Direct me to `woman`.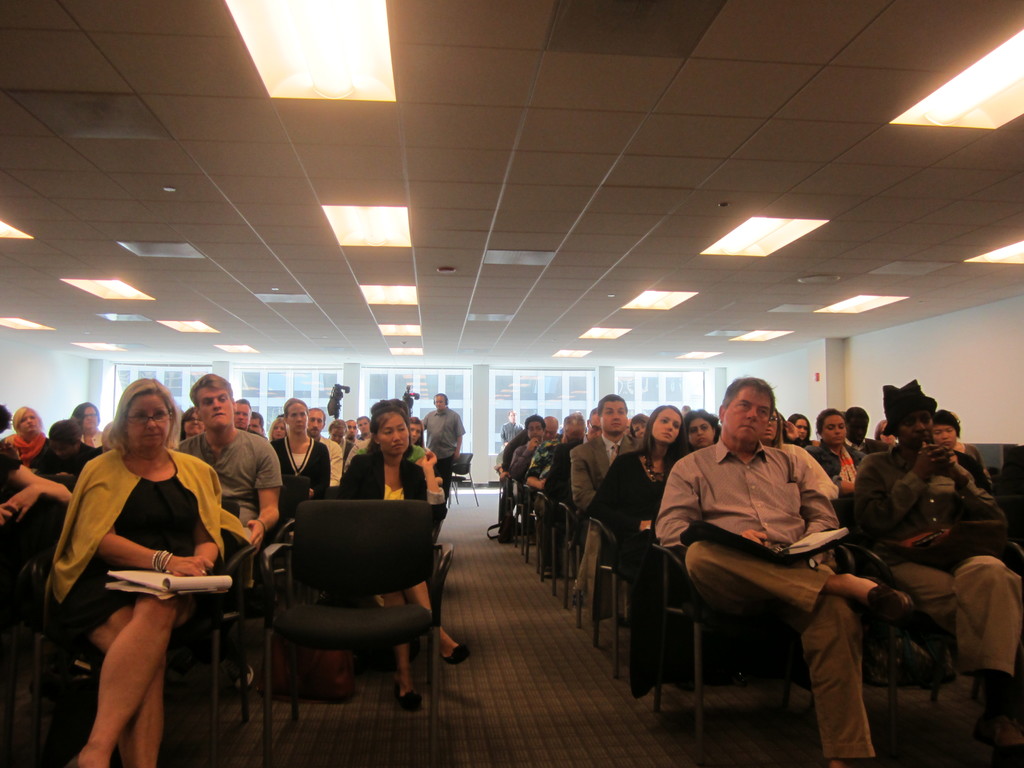
Direction: 785/410/820/446.
